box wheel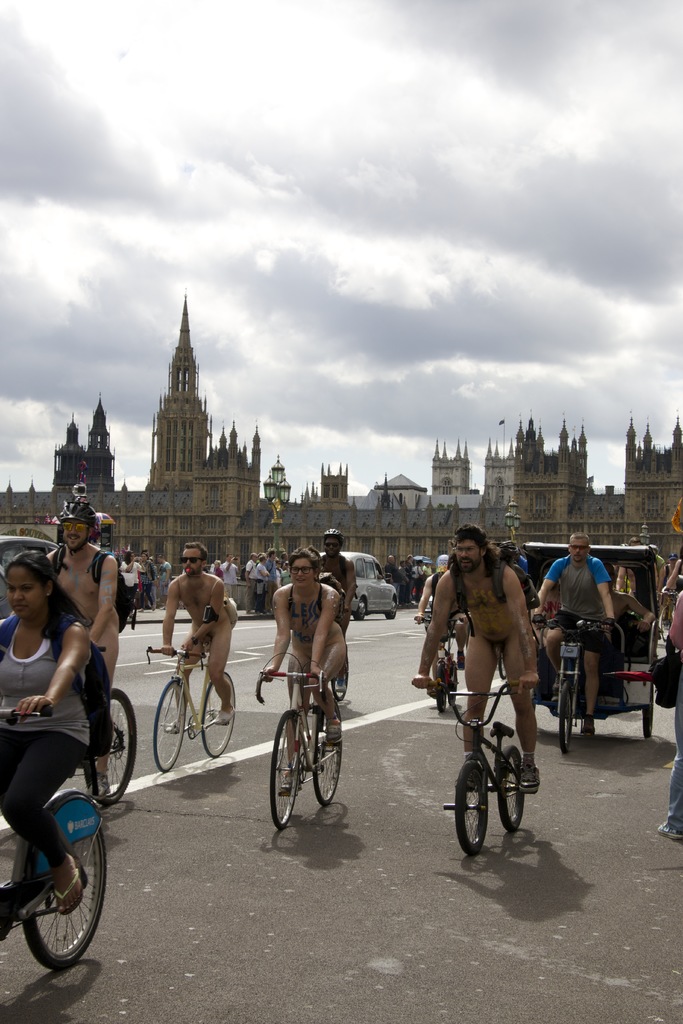
detection(110, 689, 135, 804)
